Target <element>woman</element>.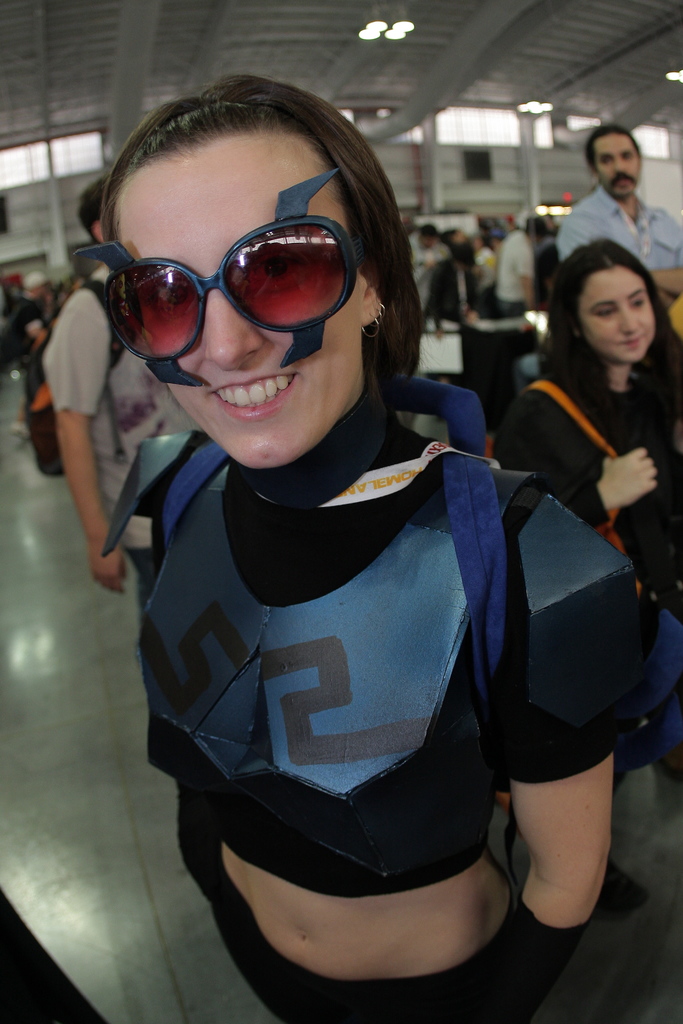
Target region: BBox(493, 246, 682, 902).
